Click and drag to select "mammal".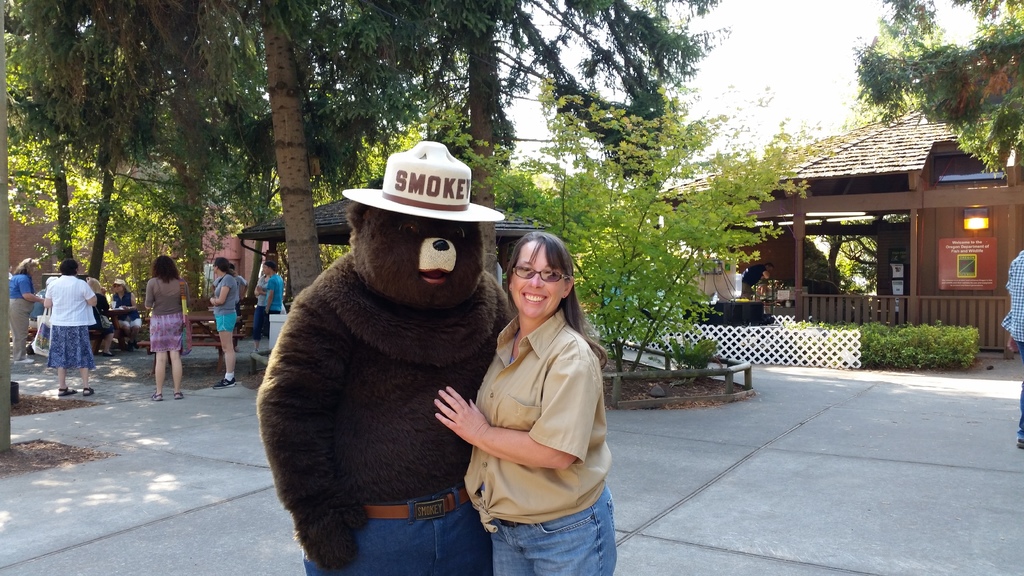
Selection: [260, 138, 515, 575].
